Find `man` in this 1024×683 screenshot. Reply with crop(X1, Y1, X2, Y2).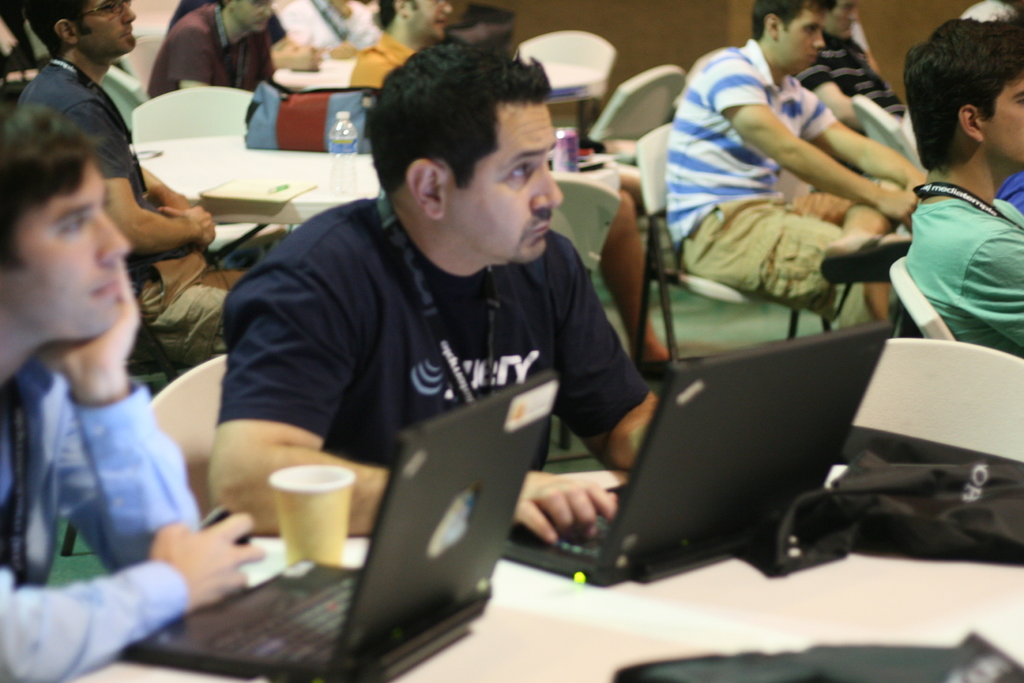
crop(902, 17, 1023, 346).
